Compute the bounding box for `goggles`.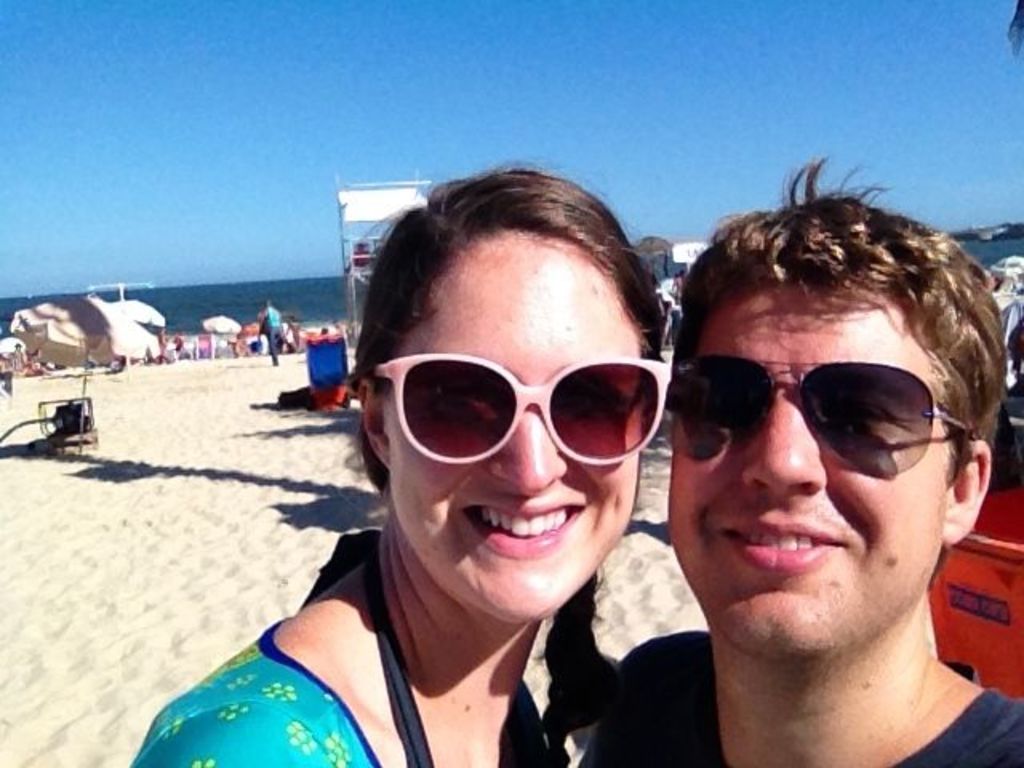
[x1=661, y1=342, x2=965, y2=472].
